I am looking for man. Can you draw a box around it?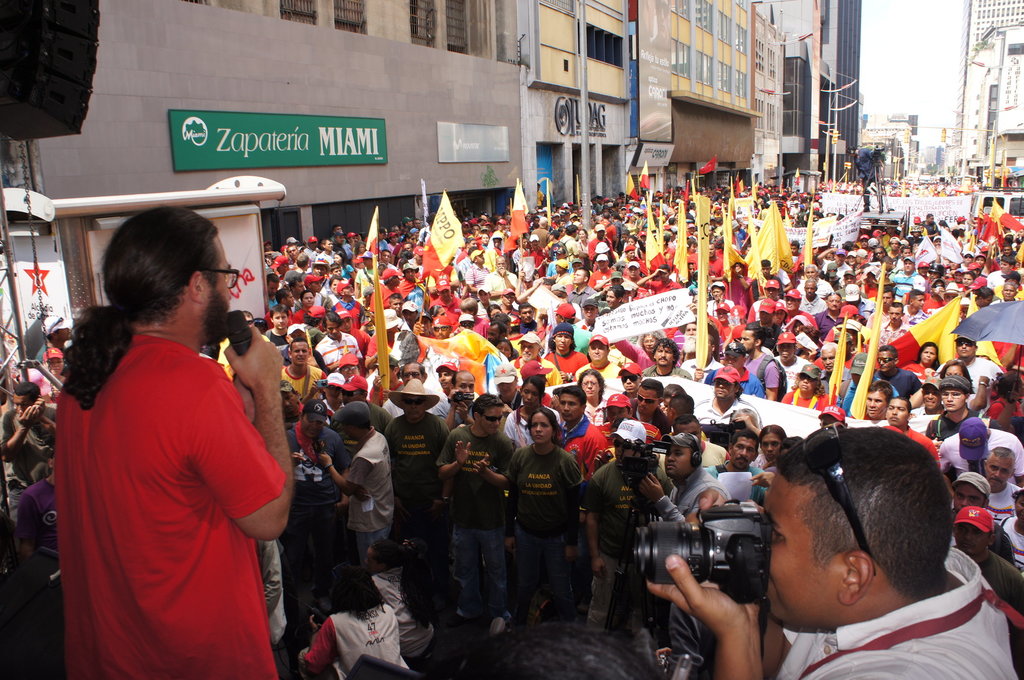
Sure, the bounding box is x1=951, y1=505, x2=1023, y2=673.
